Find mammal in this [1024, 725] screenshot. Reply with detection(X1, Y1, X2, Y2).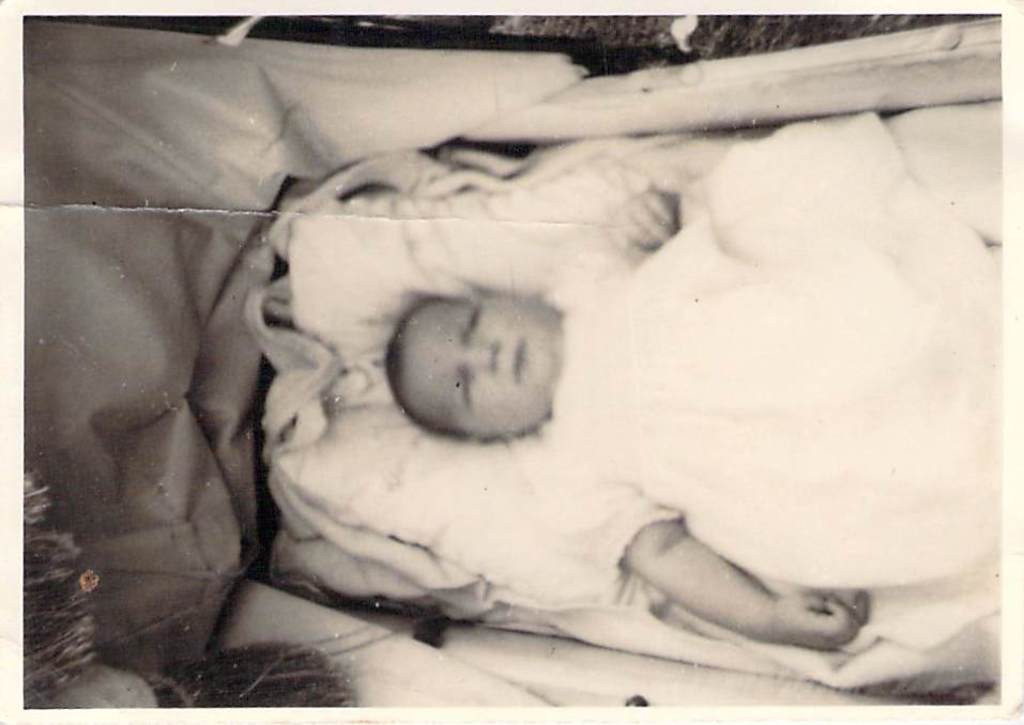
detection(385, 184, 1000, 643).
